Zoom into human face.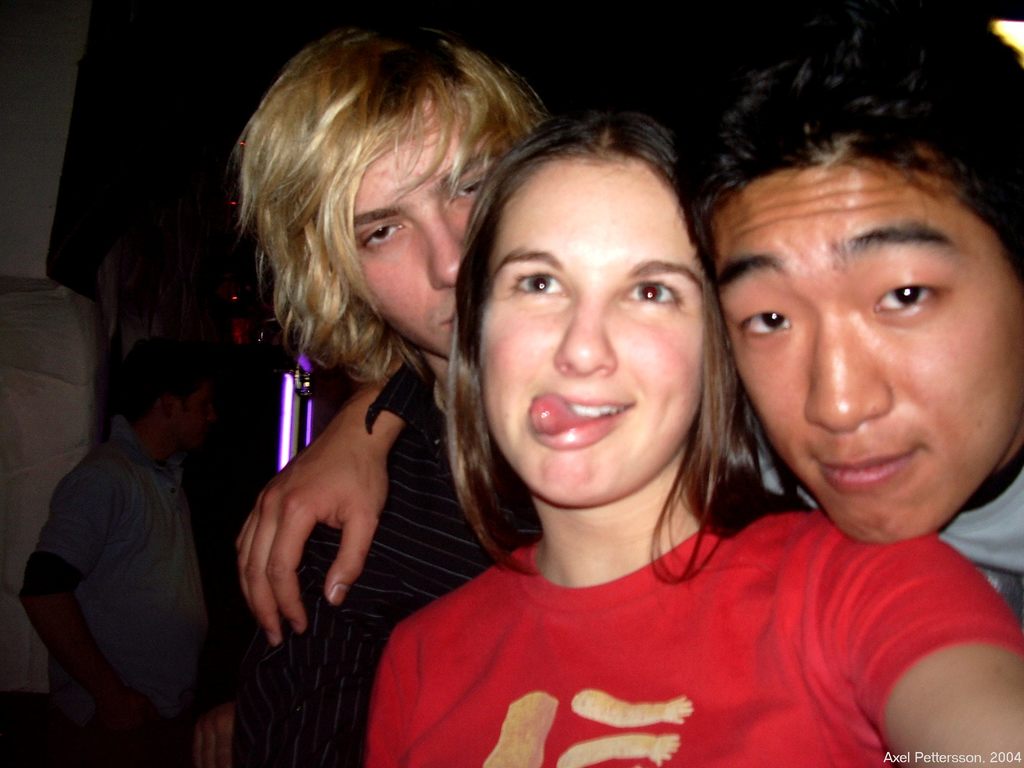
Zoom target: bbox=(479, 145, 705, 504).
